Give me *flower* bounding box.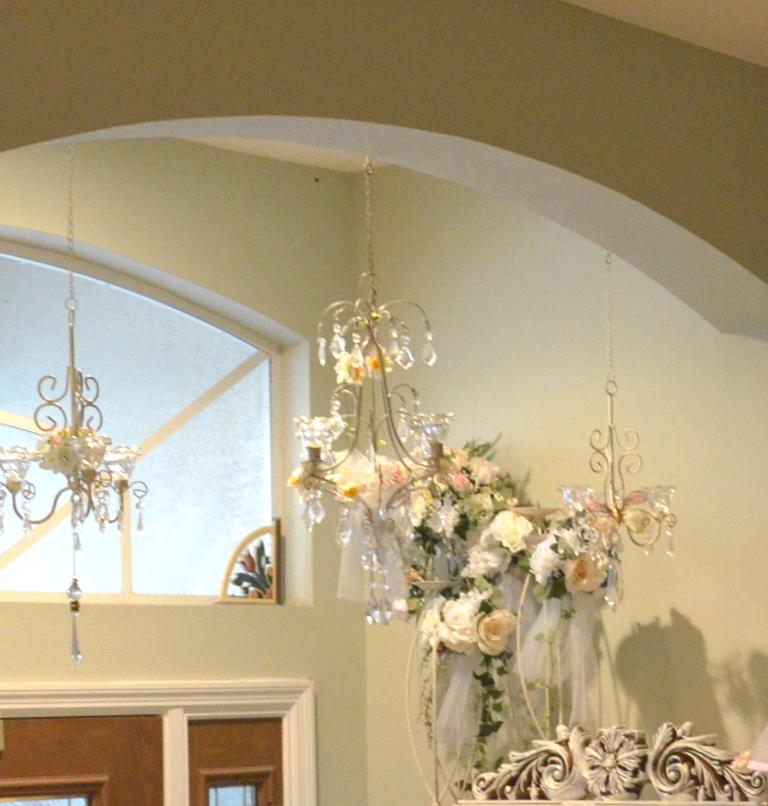
select_region(487, 511, 531, 558).
